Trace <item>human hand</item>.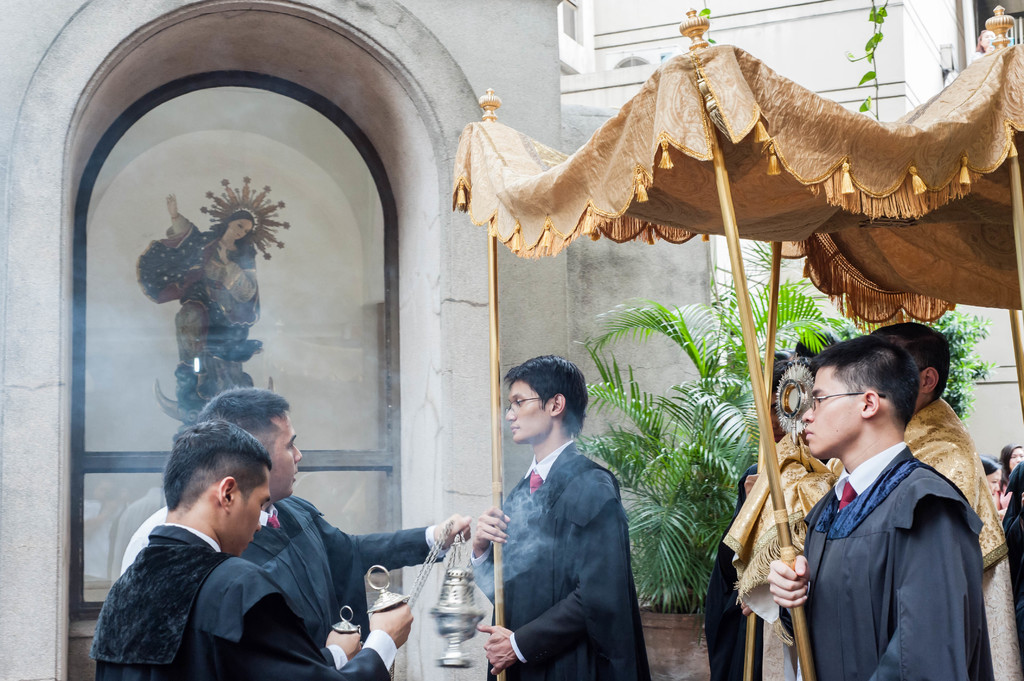
Traced to l=367, t=602, r=413, b=649.
